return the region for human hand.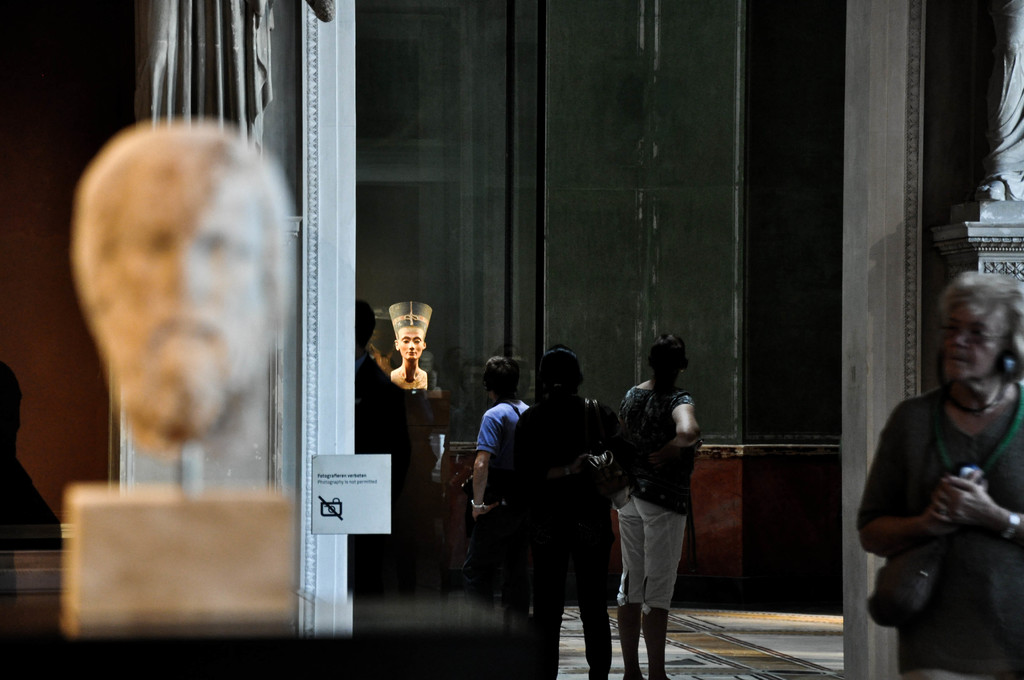
detection(932, 476, 996, 533).
